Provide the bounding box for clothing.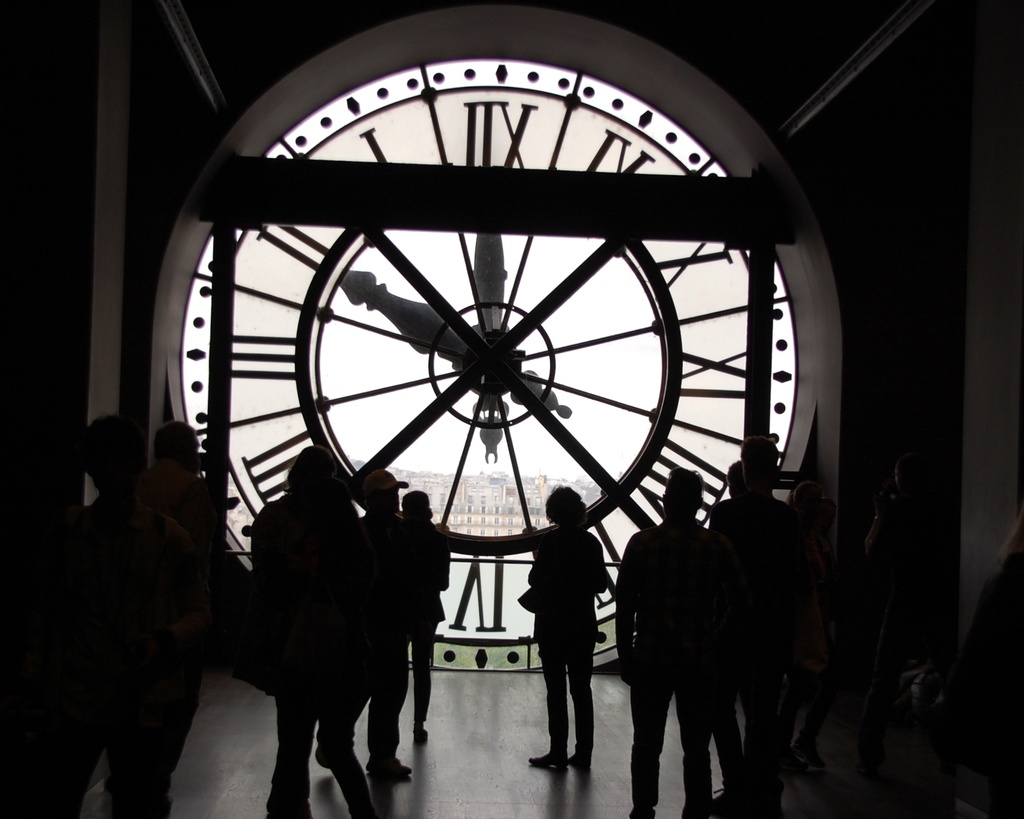
<region>612, 524, 719, 809</region>.
